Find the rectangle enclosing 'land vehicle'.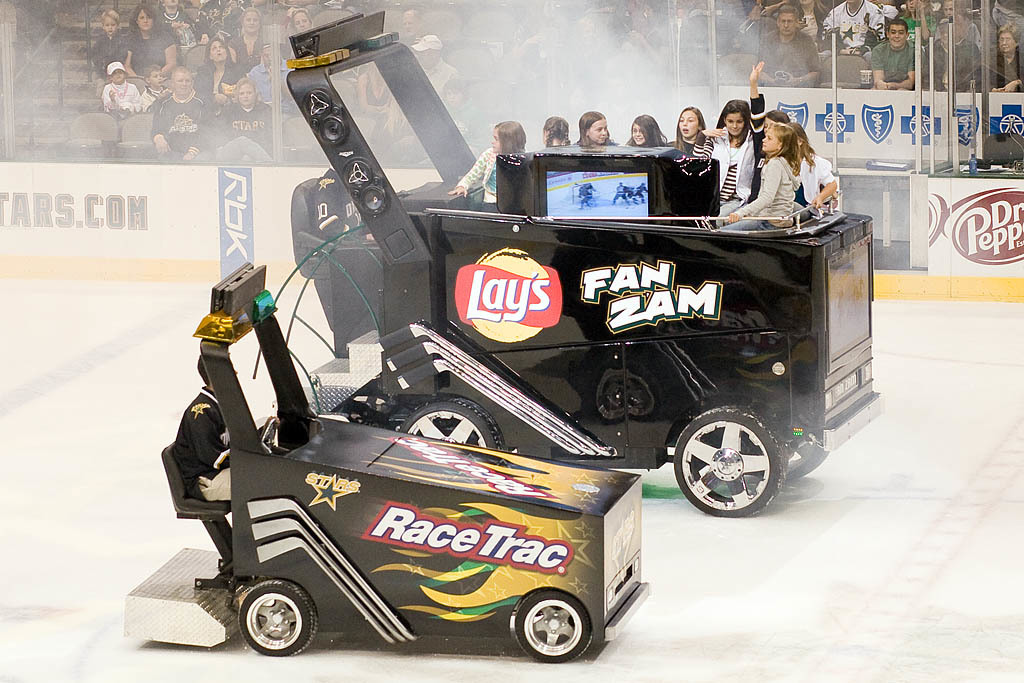
(left=285, top=11, right=887, bottom=517).
